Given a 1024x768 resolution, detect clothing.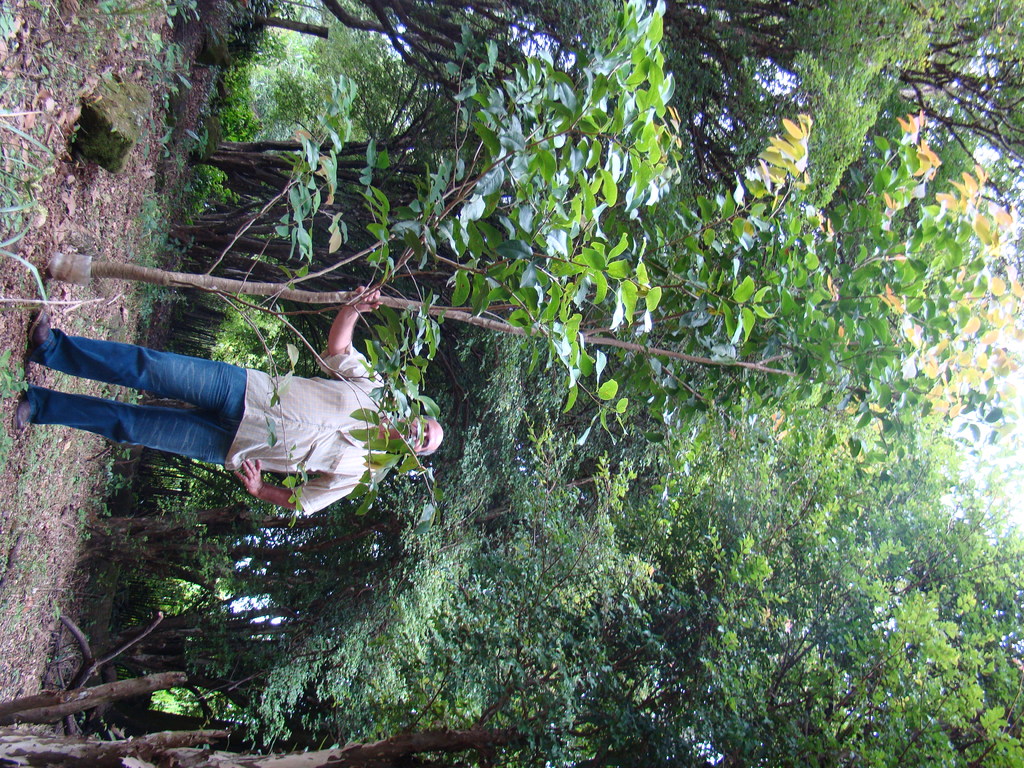
bbox(12, 341, 409, 536).
